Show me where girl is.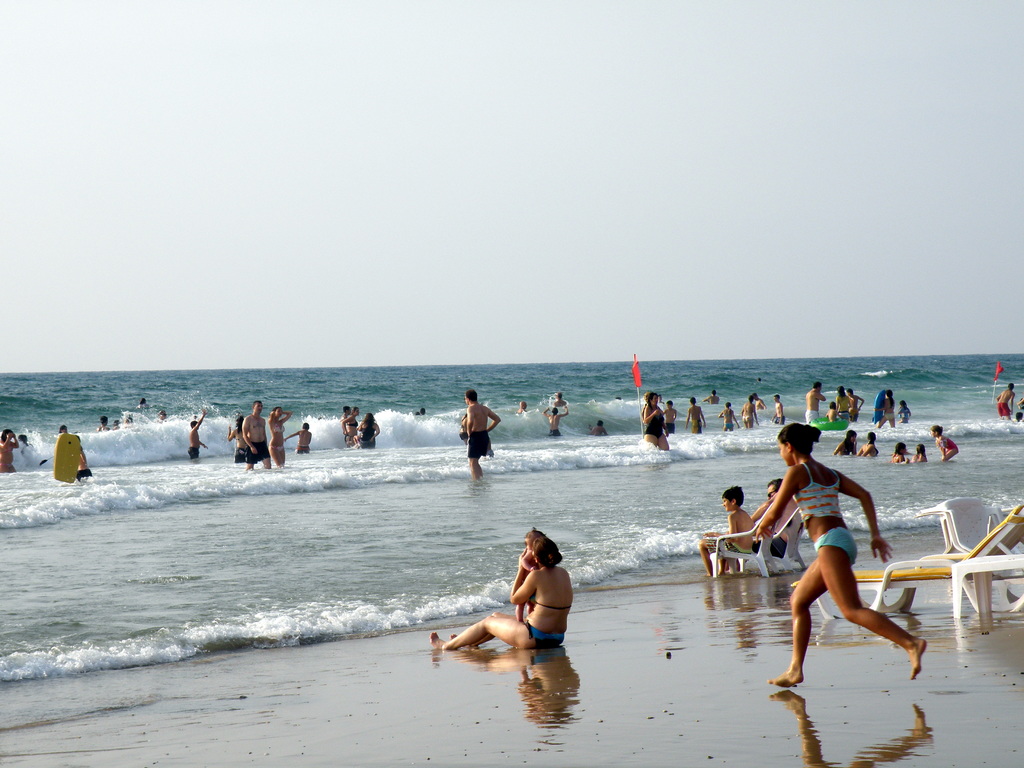
girl is at 931 424 961 461.
